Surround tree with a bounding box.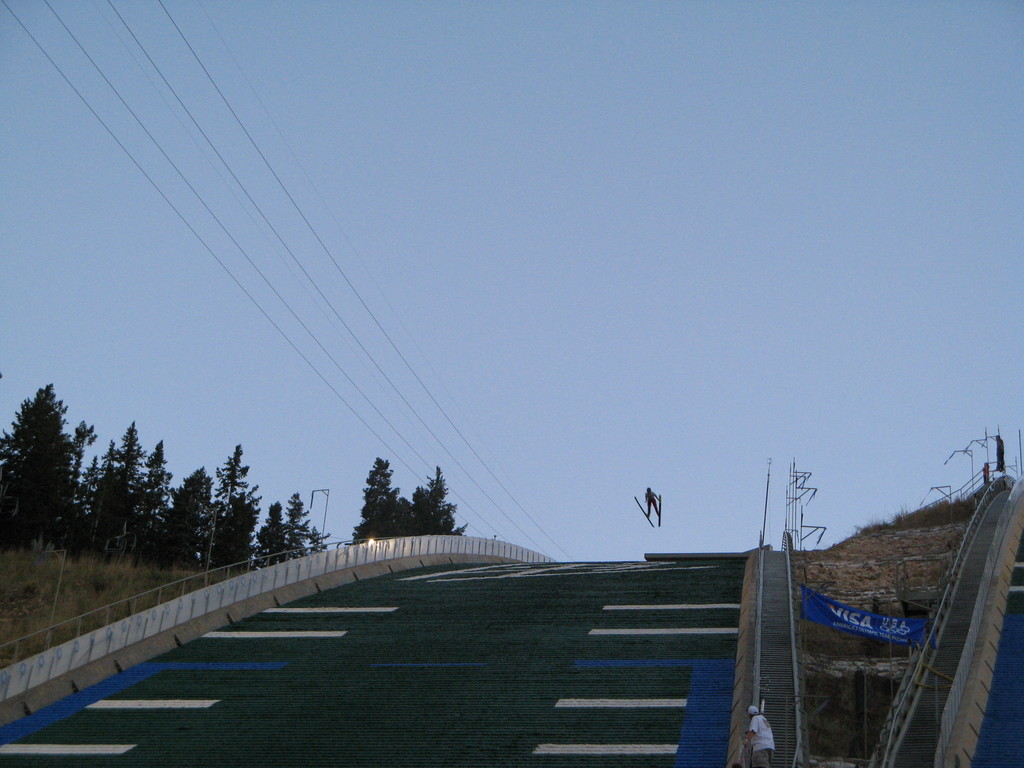
44,434,122,570.
